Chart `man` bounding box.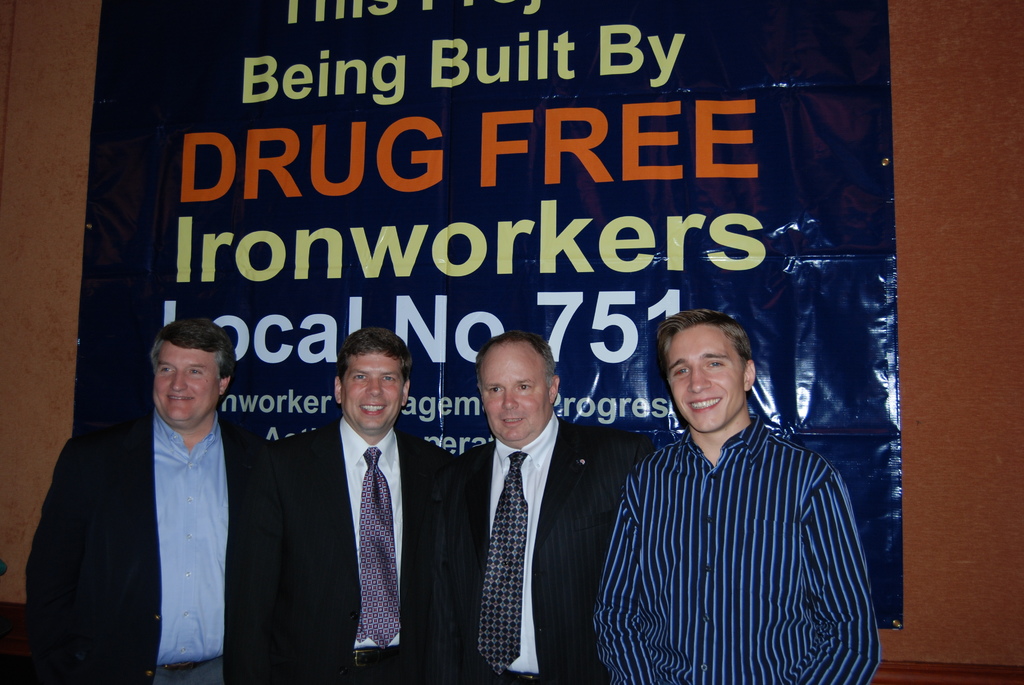
Charted: x1=585 y1=294 x2=866 y2=673.
